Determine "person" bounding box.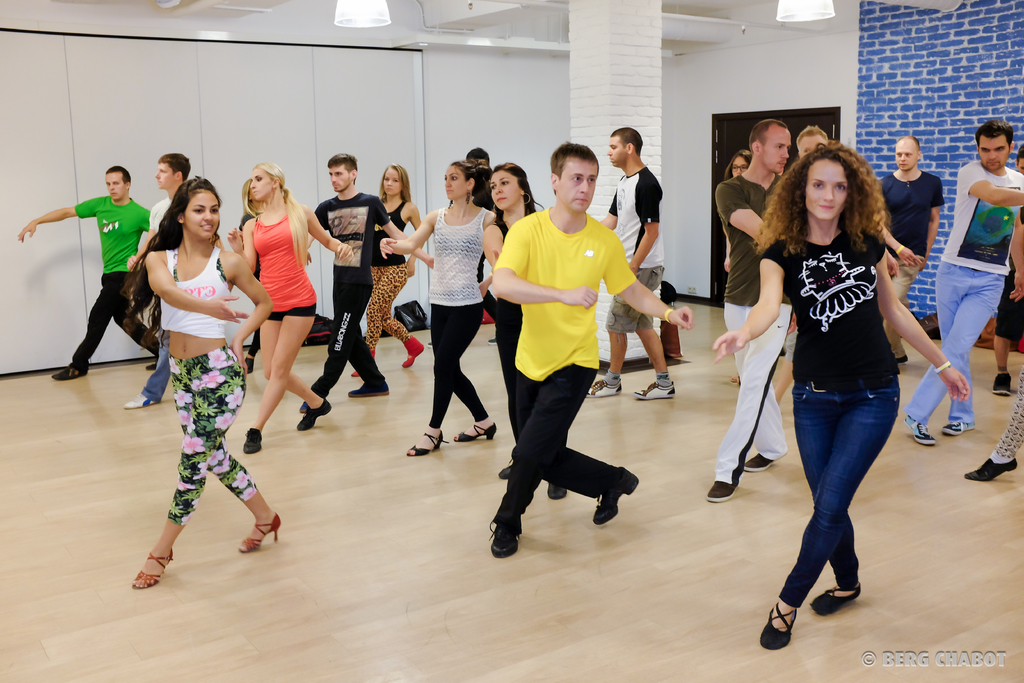
Determined: detection(962, 385, 1023, 482).
